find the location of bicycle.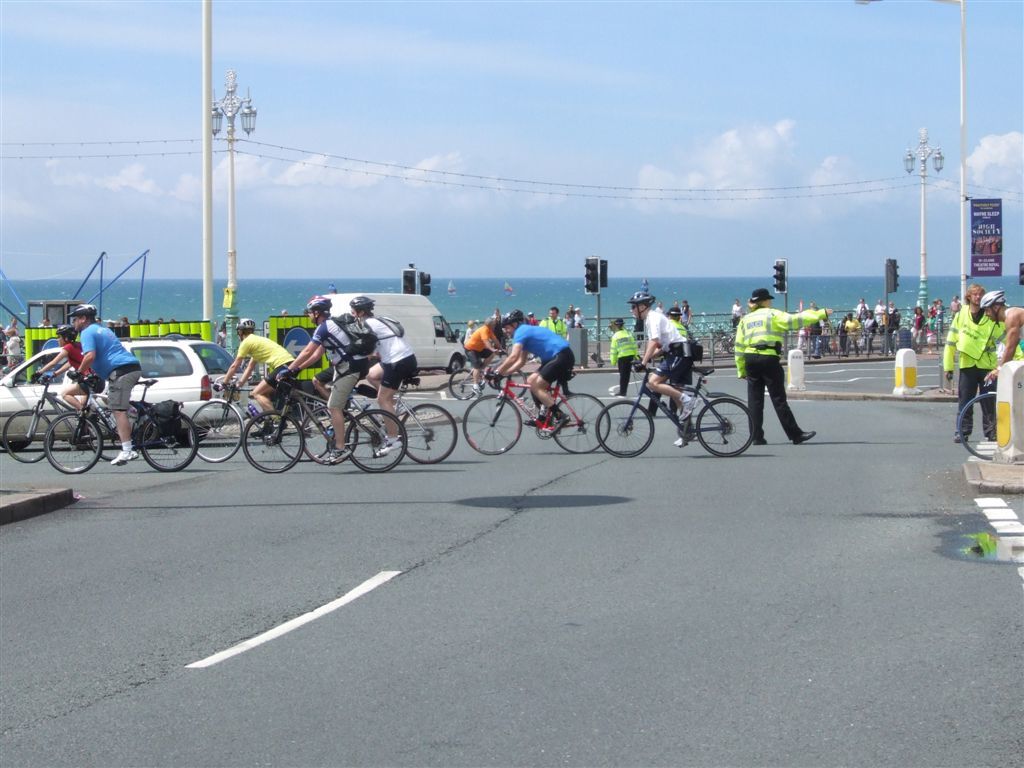
Location: 831:315:890:354.
